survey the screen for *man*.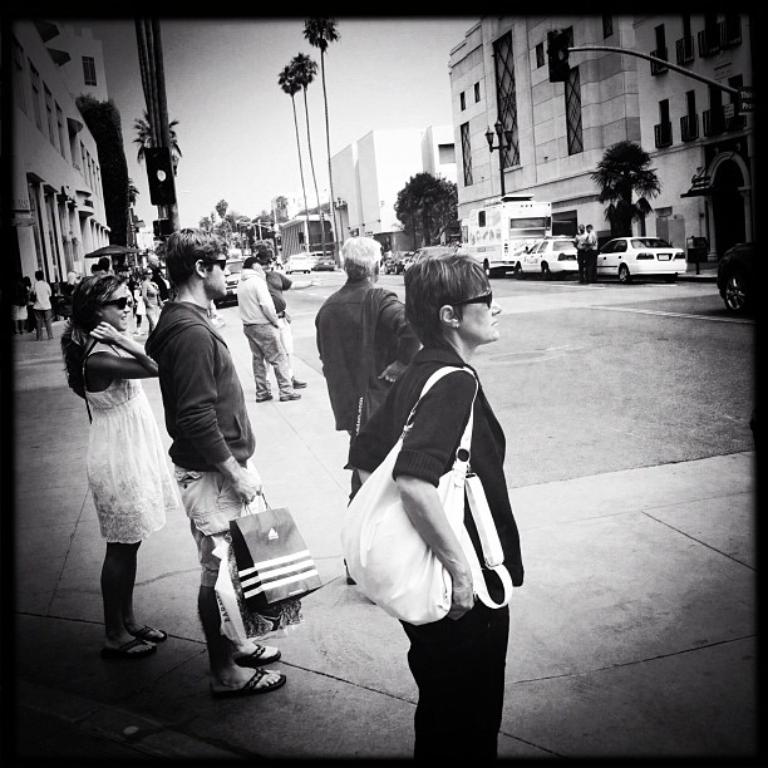
Survey found: (139, 238, 182, 310).
